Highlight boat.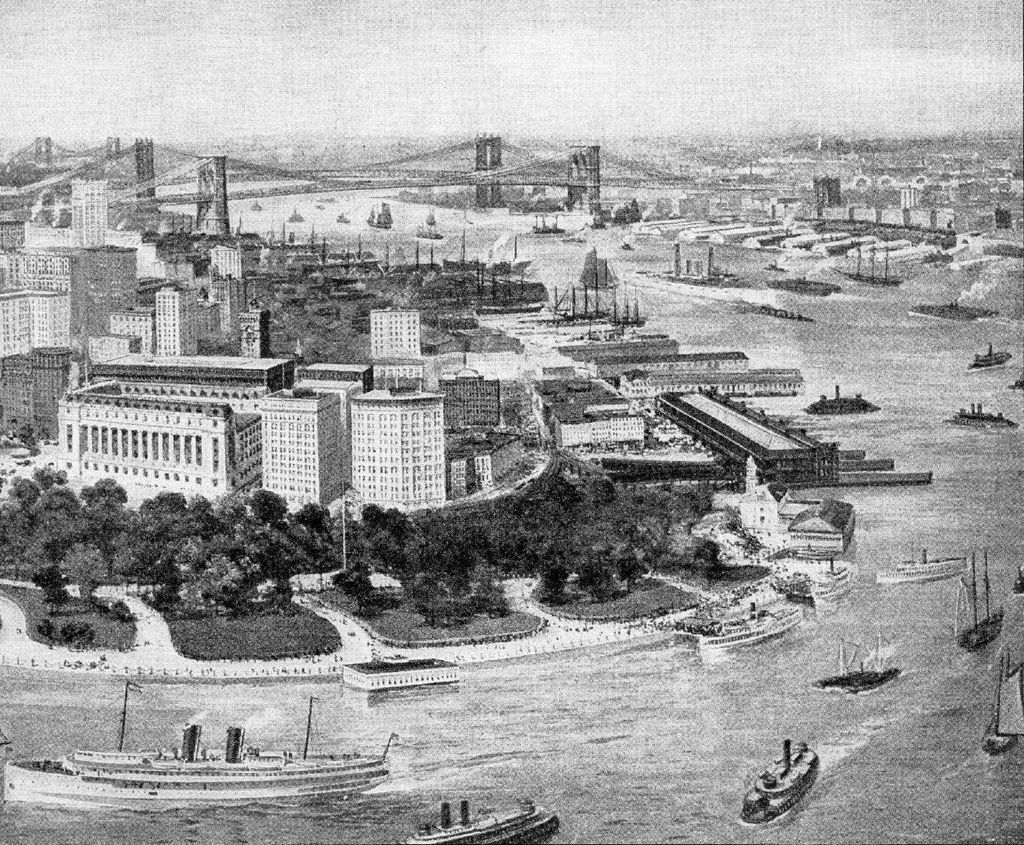
Highlighted region: <box>596,282,646,326</box>.
